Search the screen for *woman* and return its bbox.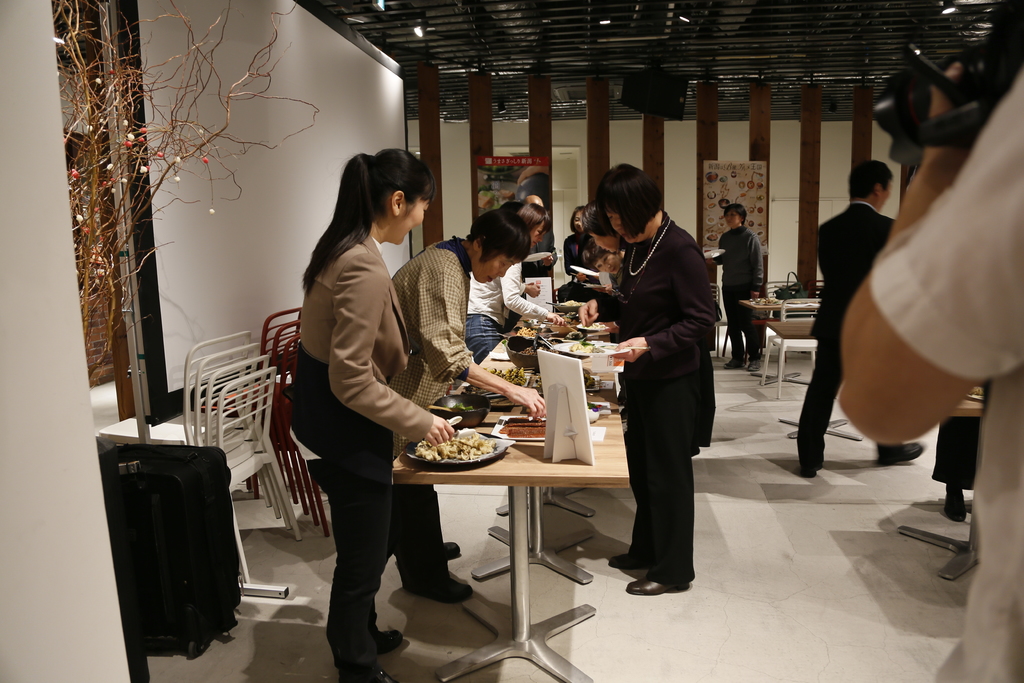
Found: <bbox>397, 201, 556, 593</bbox>.
